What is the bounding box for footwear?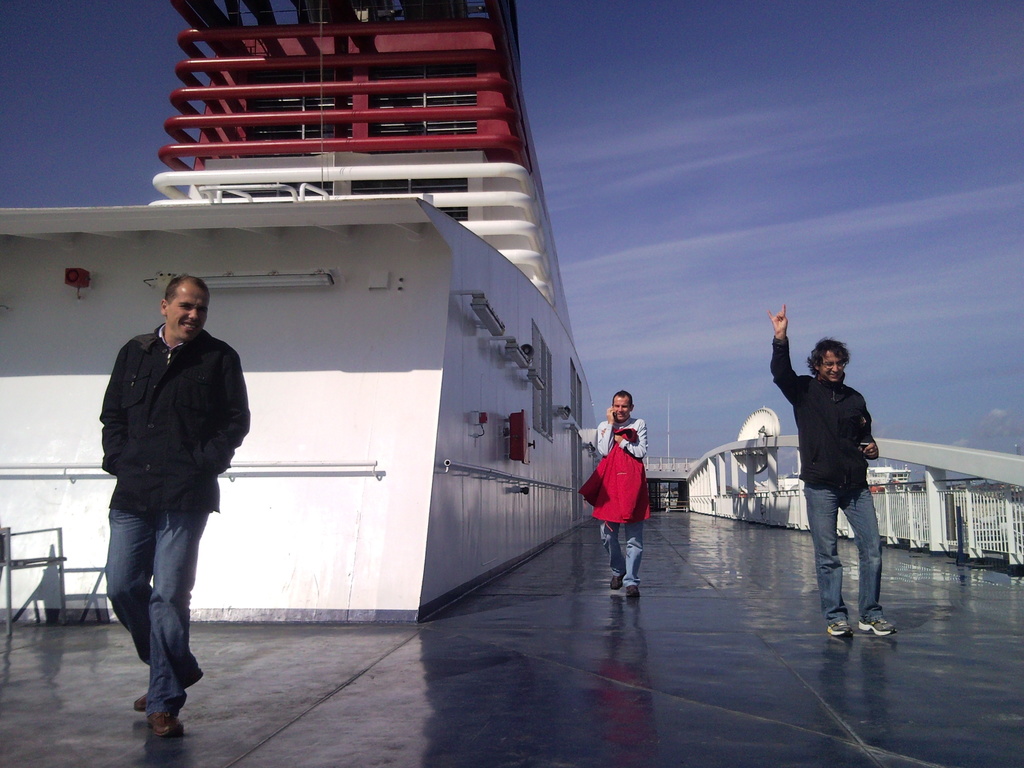
detection(152, 706, 181, 743).
